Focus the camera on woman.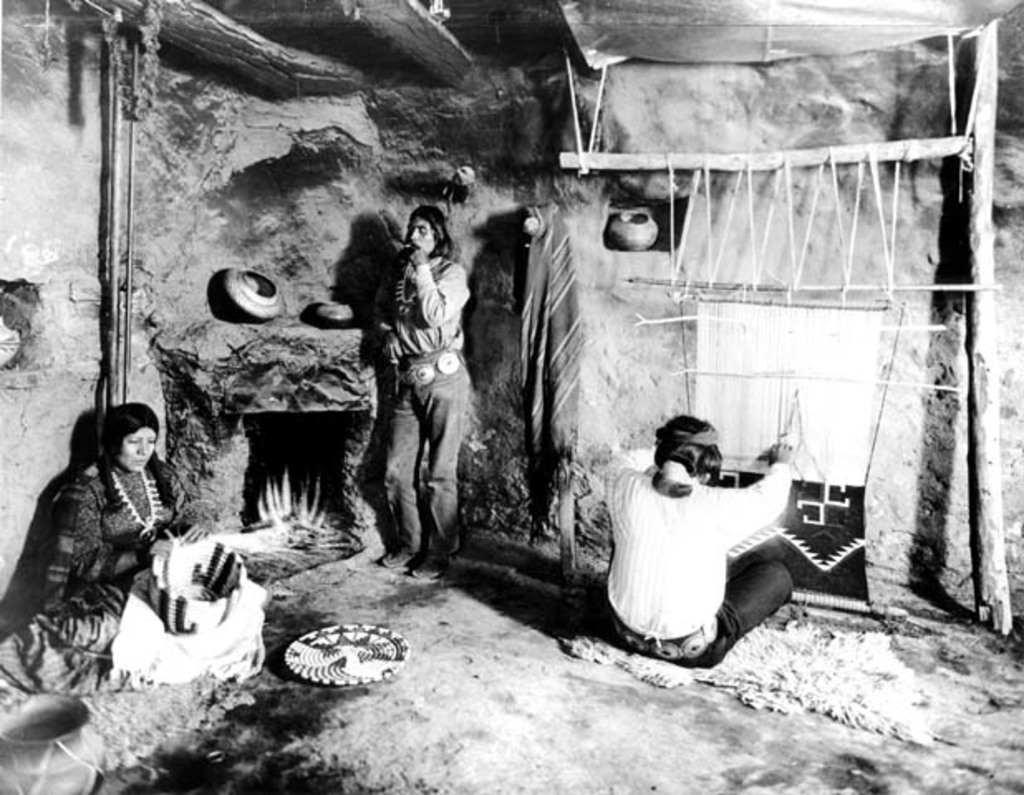
Focus region: Rect(0, 401, 270, 694).
